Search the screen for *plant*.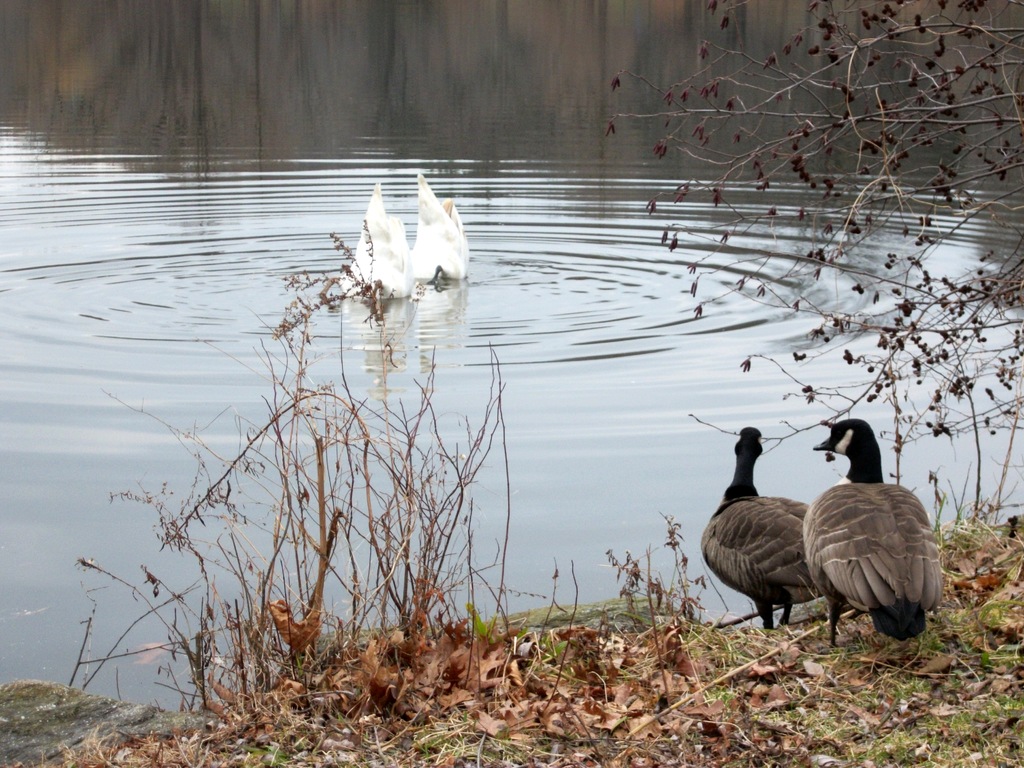
Found at rect(275, 225, 397, 330).
